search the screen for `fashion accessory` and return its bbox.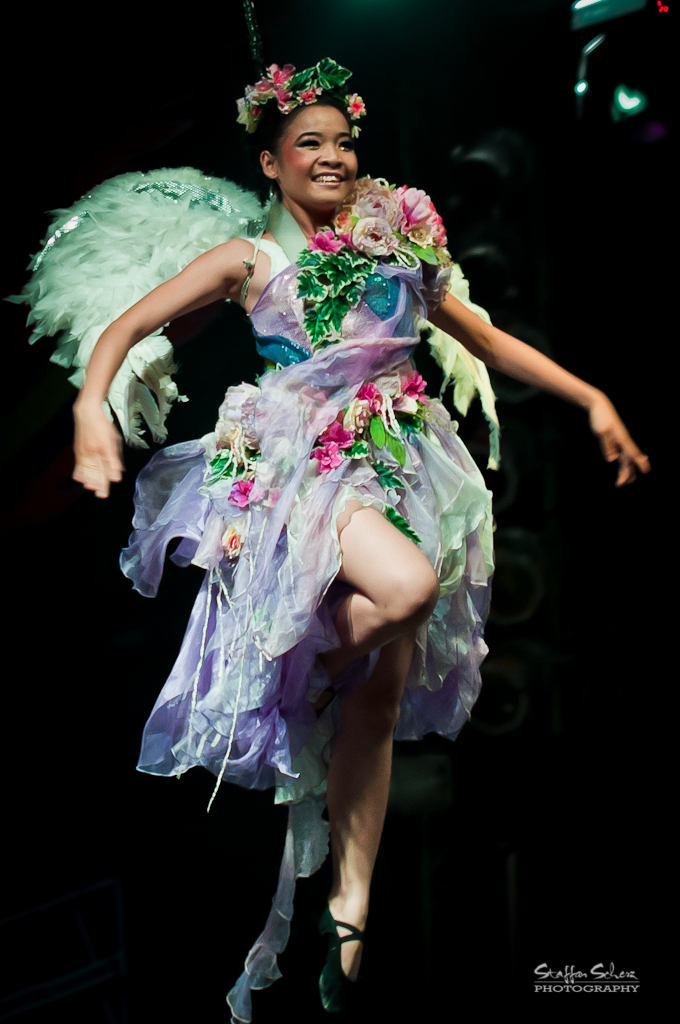
Found: {"left": 237, "top": 57, "right": 365, "bottom": 144}.
